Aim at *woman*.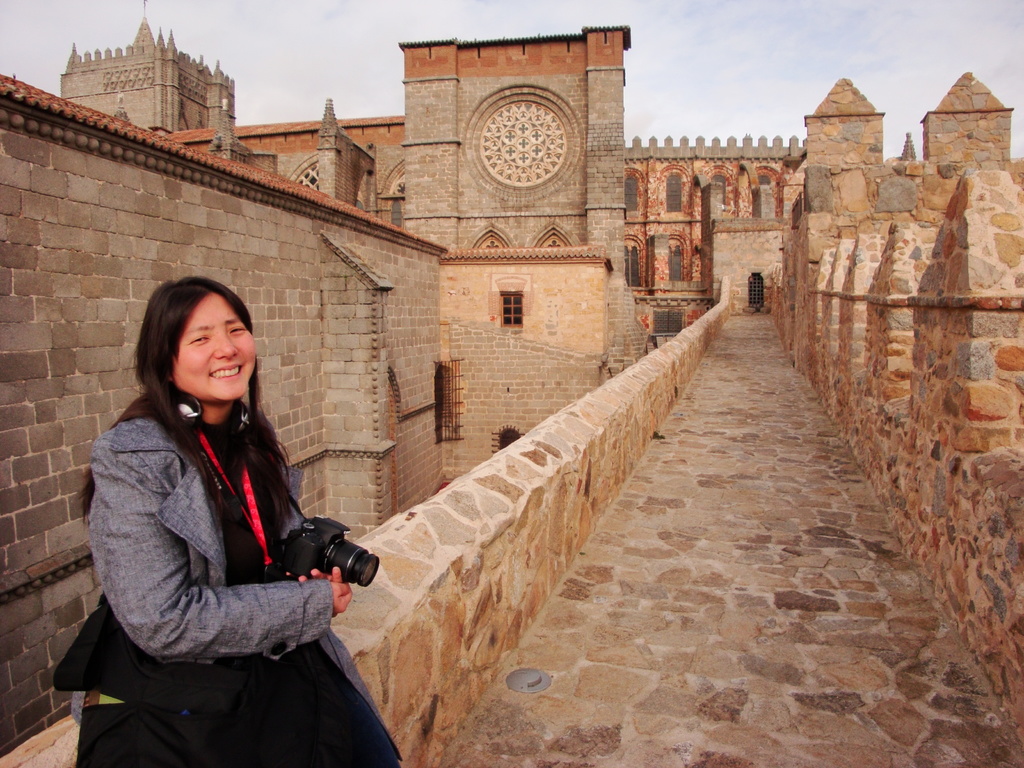
Aimed at [left=78, top=259, right=368, bottom=767].
